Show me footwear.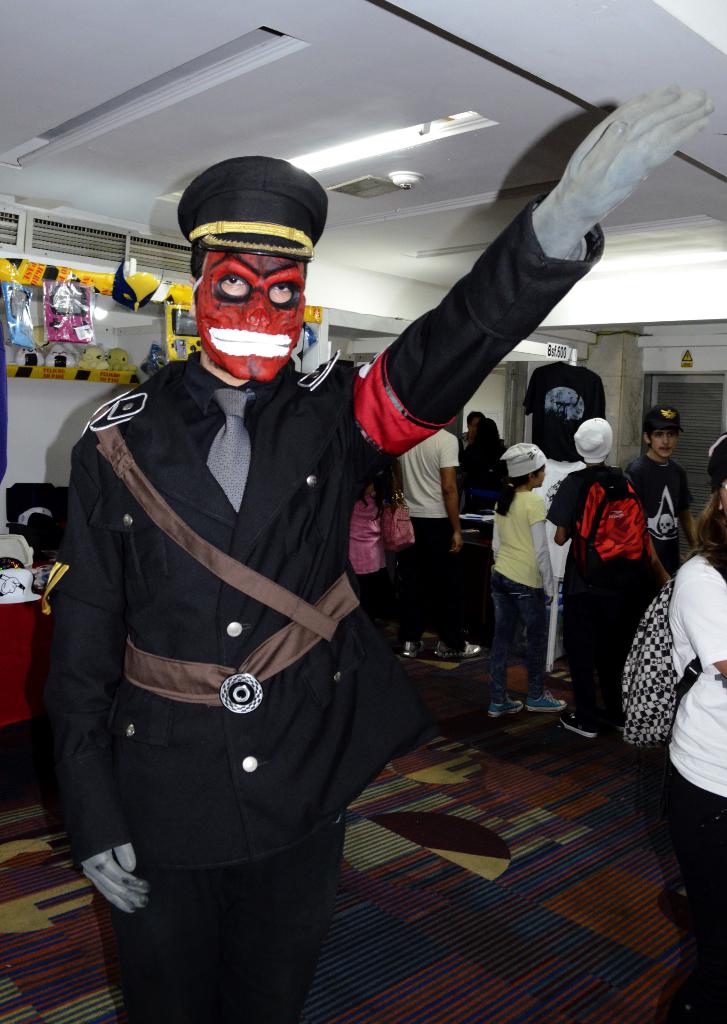
footwear is here: left=403, top=643, right=431, bottom=662.
